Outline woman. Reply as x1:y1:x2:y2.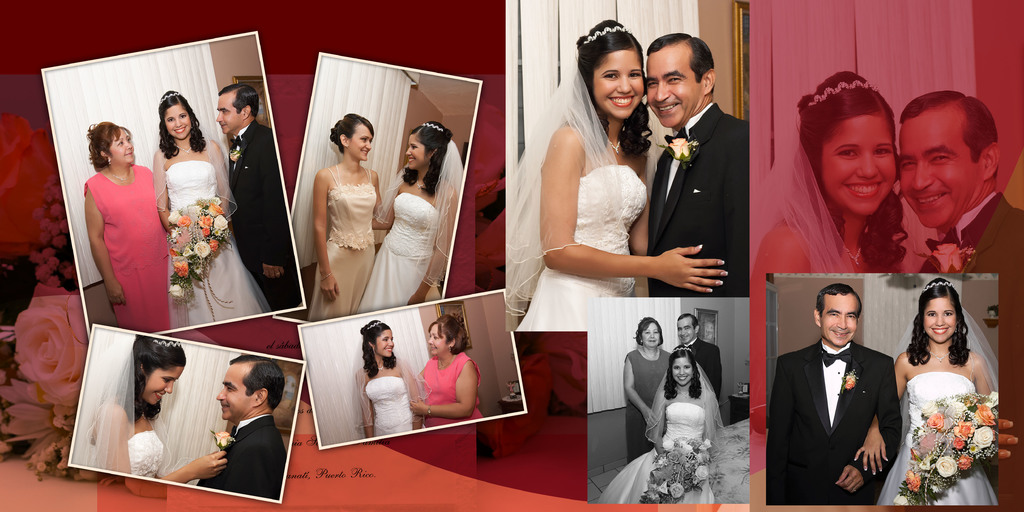
349:319:424:440.
